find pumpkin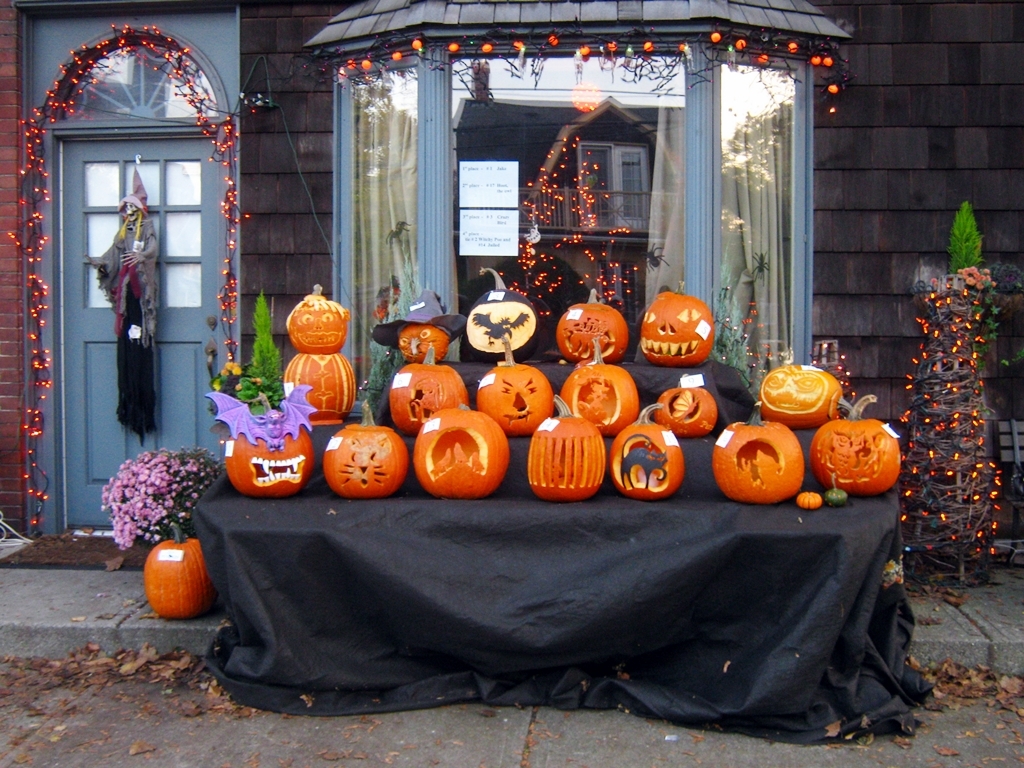
<bbox>285, 287, 347, 350</bbox>
